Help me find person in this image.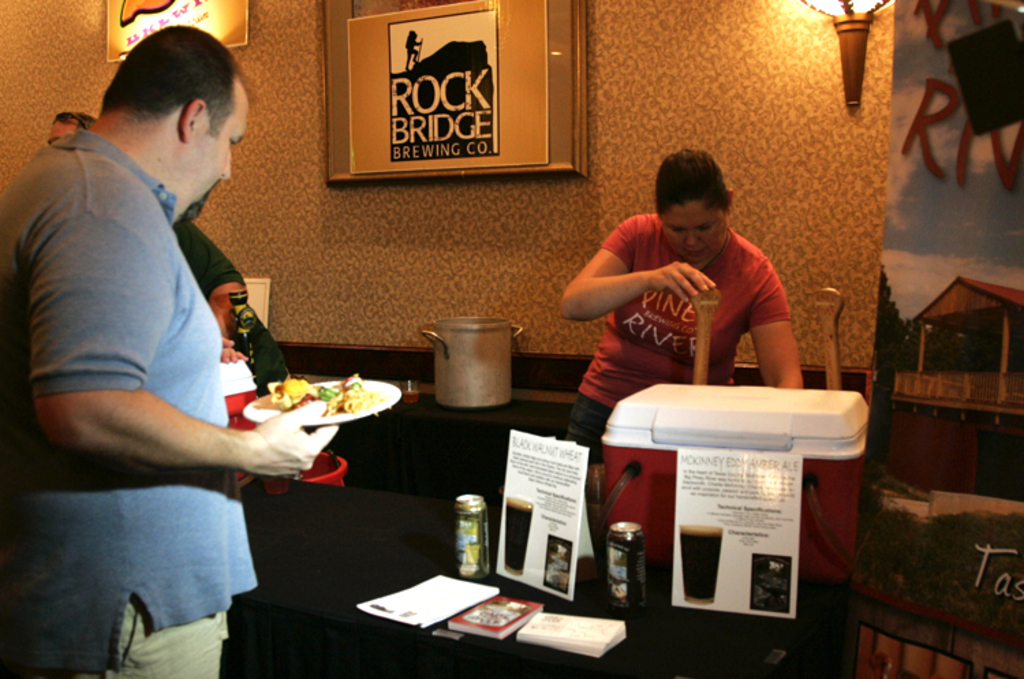
Found it: box(560, 145, 806, 463).
